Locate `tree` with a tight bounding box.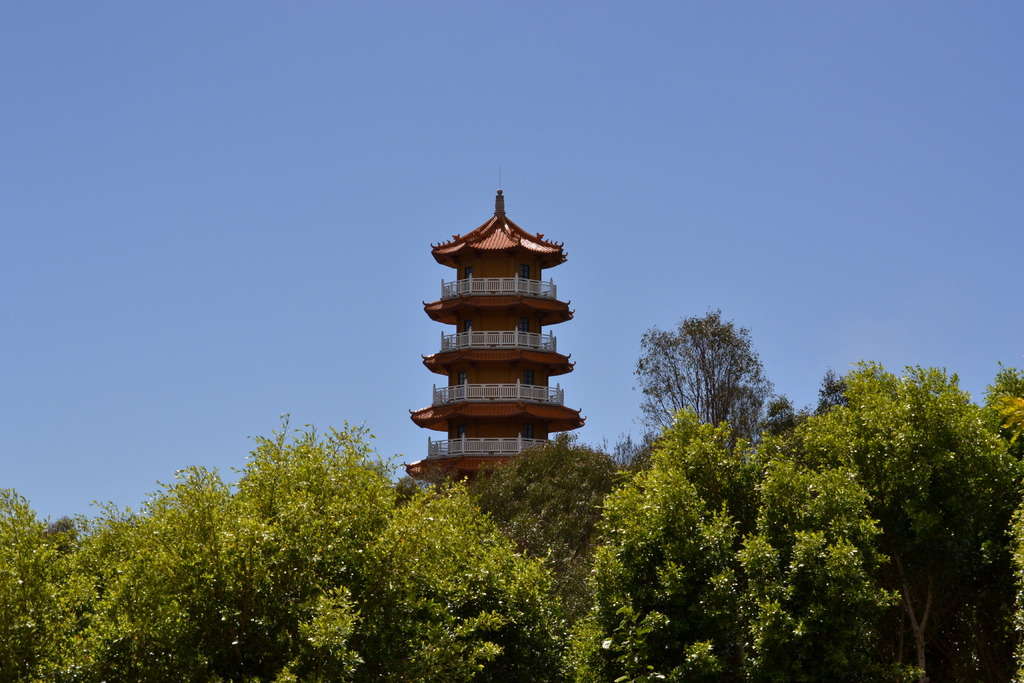
crop(347, 470, 588, 682).
